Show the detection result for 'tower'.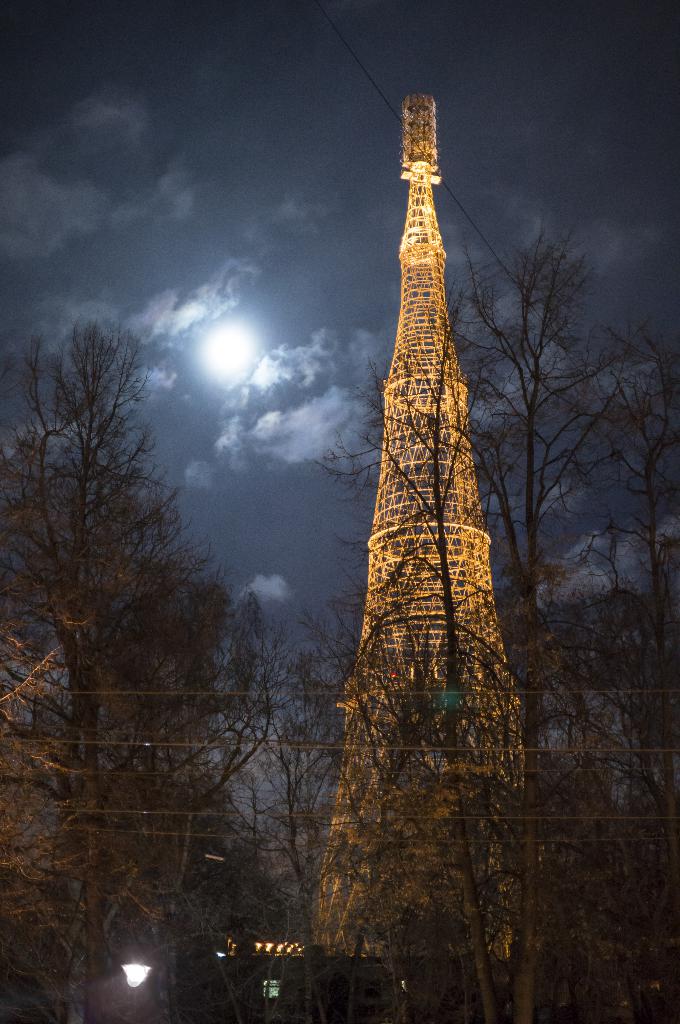
crop(307, 43, 528, 984).
